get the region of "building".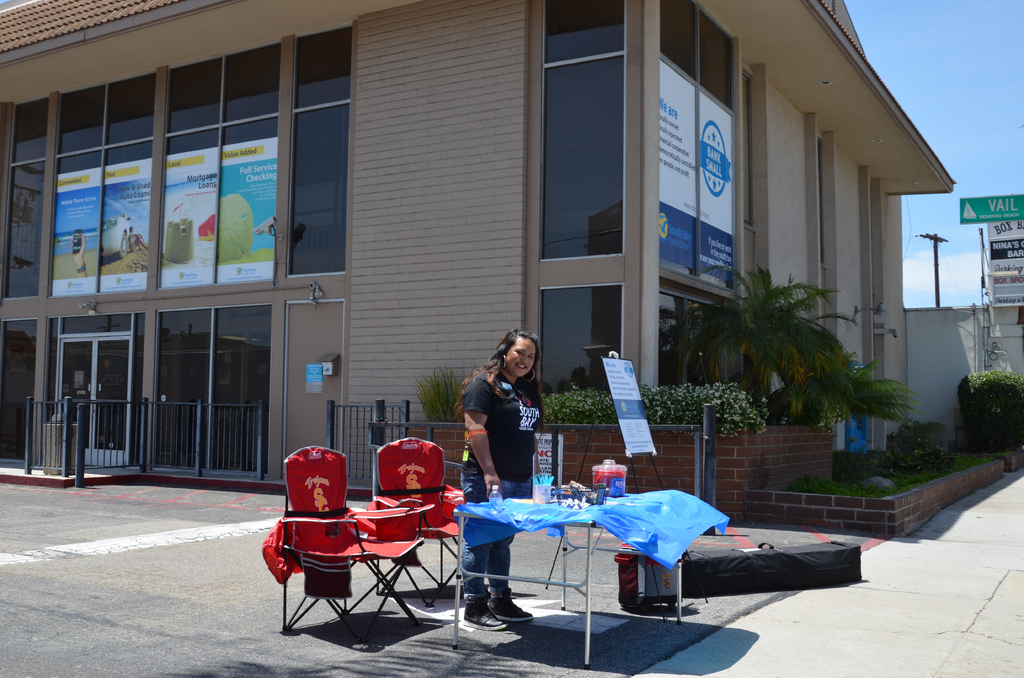
x1=1, y1=0, x2=967, y2=492.
